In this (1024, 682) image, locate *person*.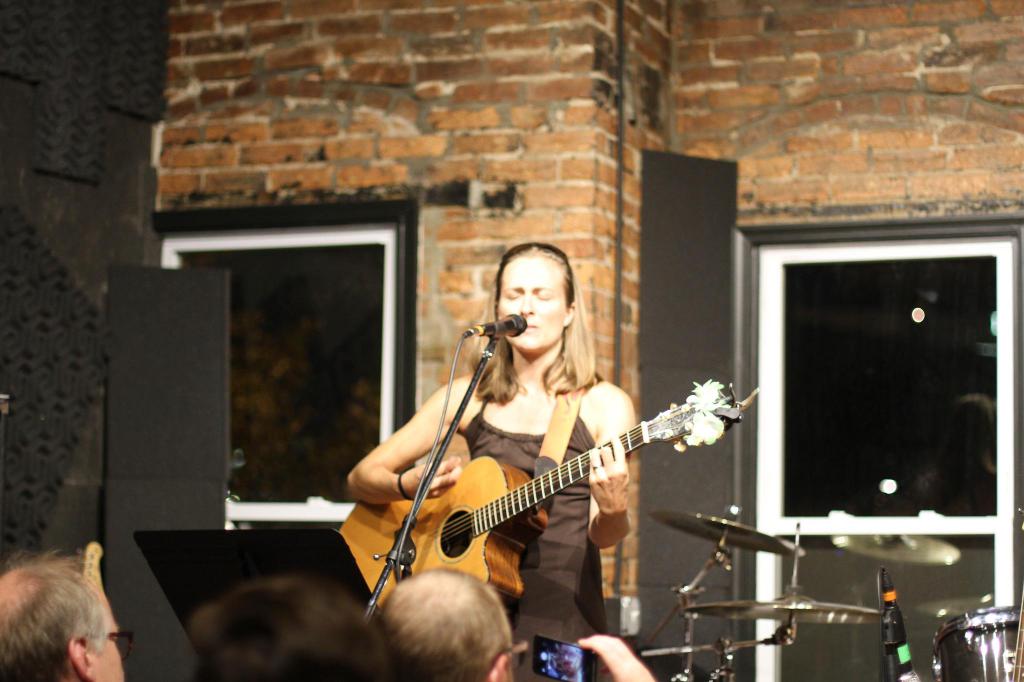
Bounding box: 320, 238, 676, 681.
